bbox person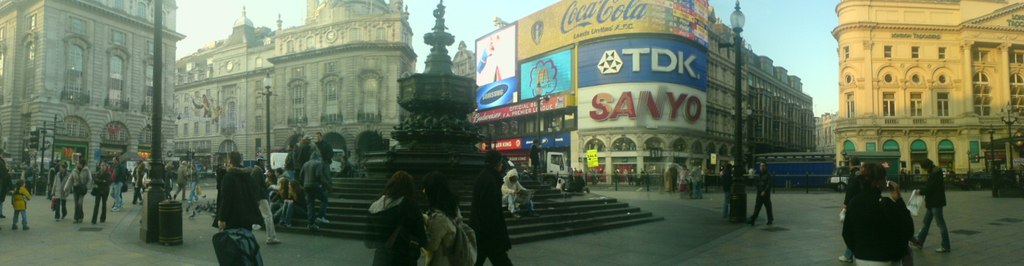
[186,163,202,206]
